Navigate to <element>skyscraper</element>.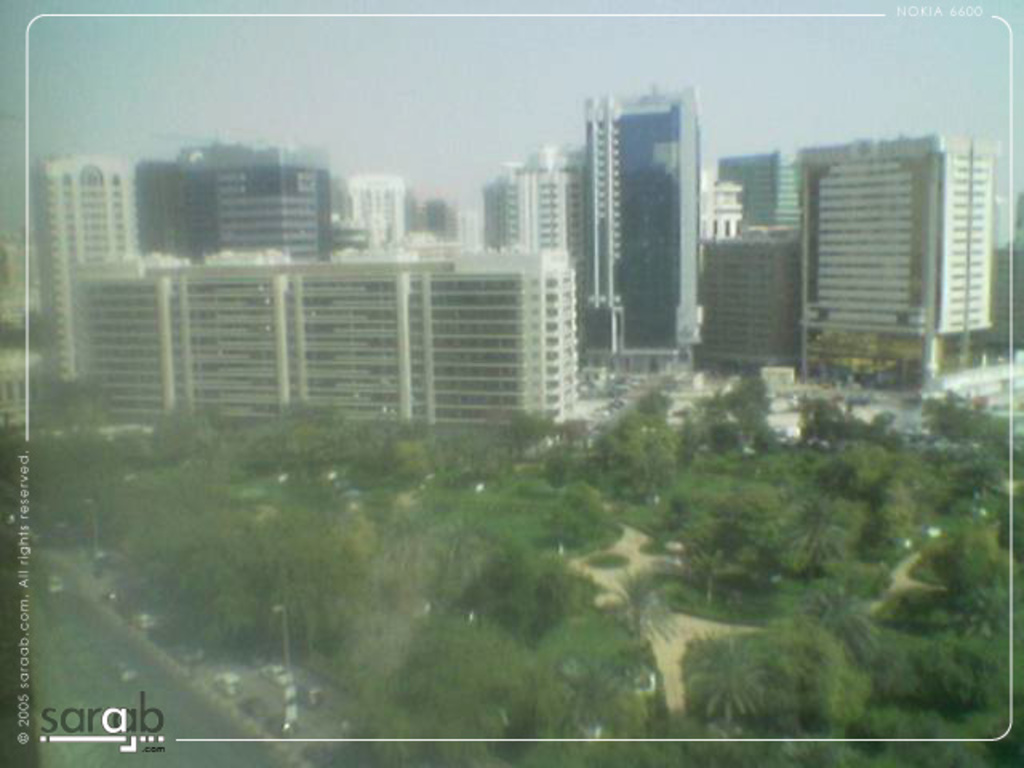
Navigation target: <region>130, 130, 342, 264</region>.
